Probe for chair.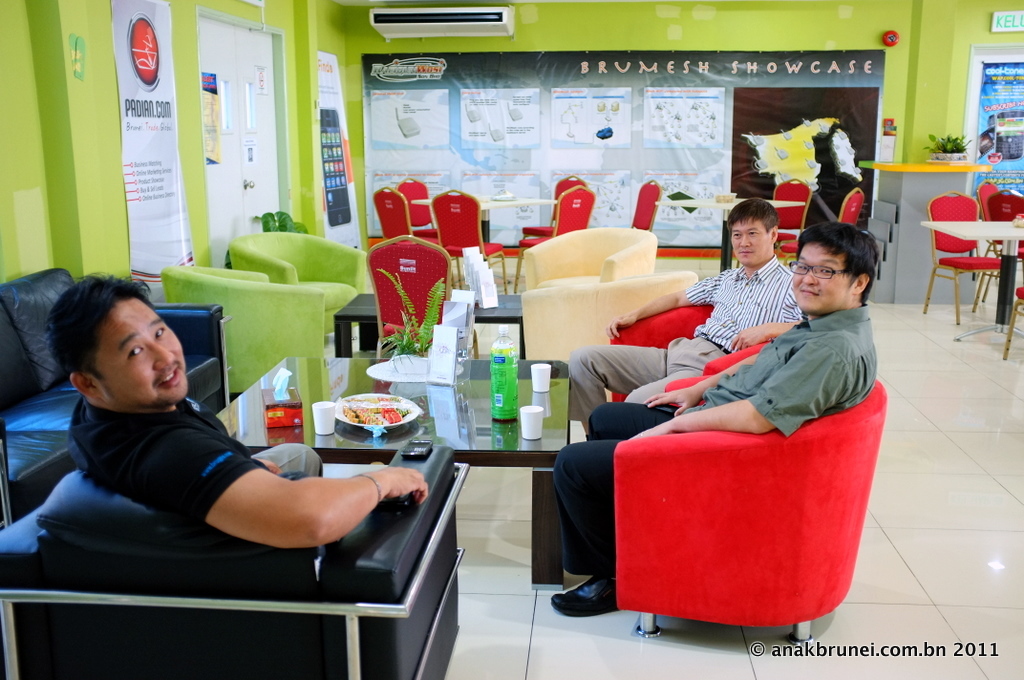
Probe result: 430 188 509 296.
